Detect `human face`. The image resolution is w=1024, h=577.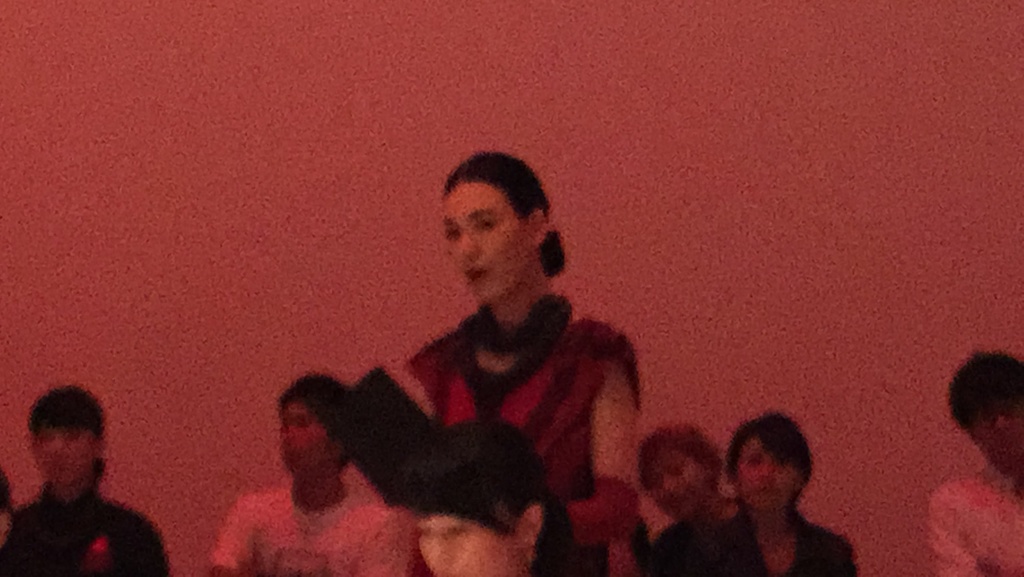
{"x1": 31, "y1": 427, "x2": 93, "y2": 488}.
